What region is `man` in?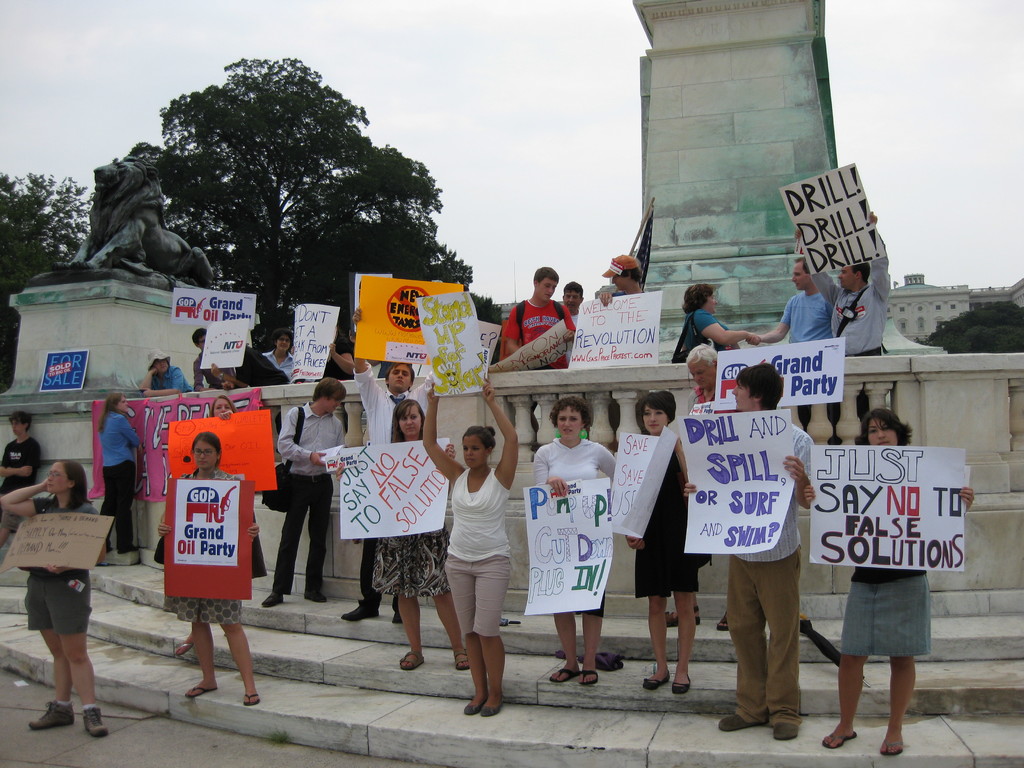
crop(599, 252, 652, 308).
